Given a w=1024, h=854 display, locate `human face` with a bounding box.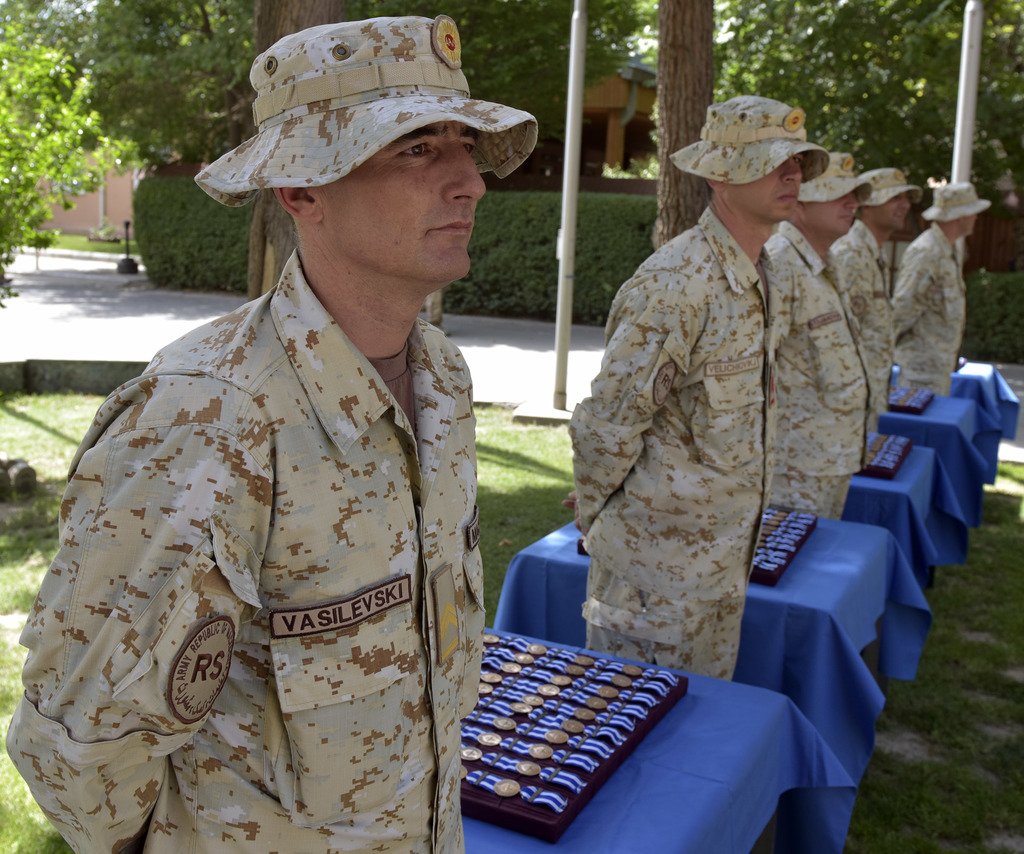
Located: pyautogui.locateOnScreen(956, 215, 977, 234).
